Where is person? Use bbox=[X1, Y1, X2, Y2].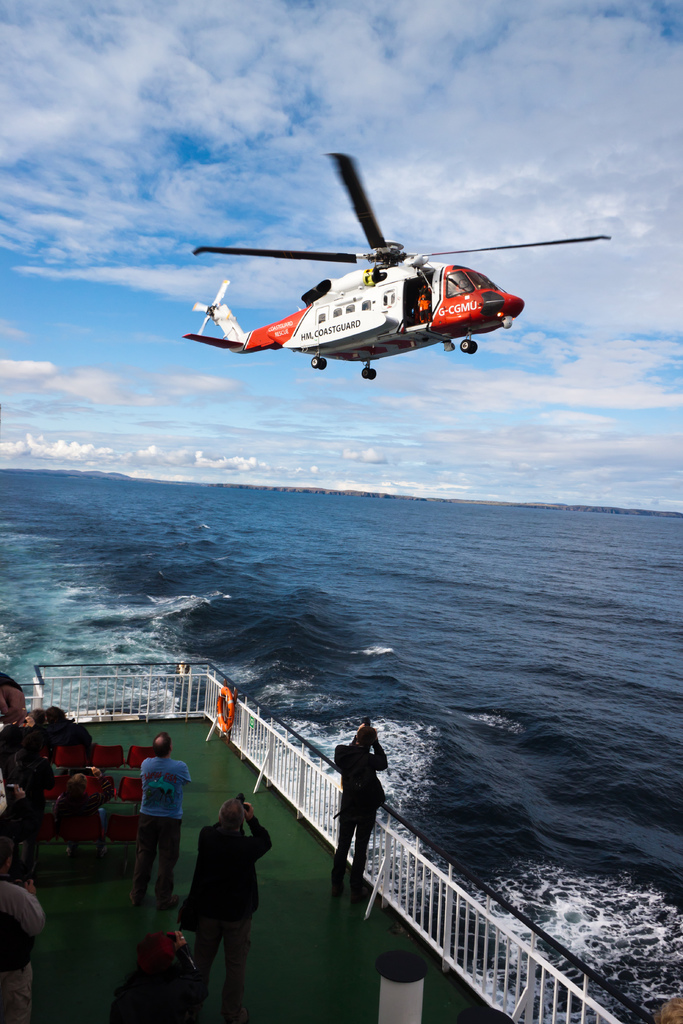
bbox=[183, 789, 263, 991].
